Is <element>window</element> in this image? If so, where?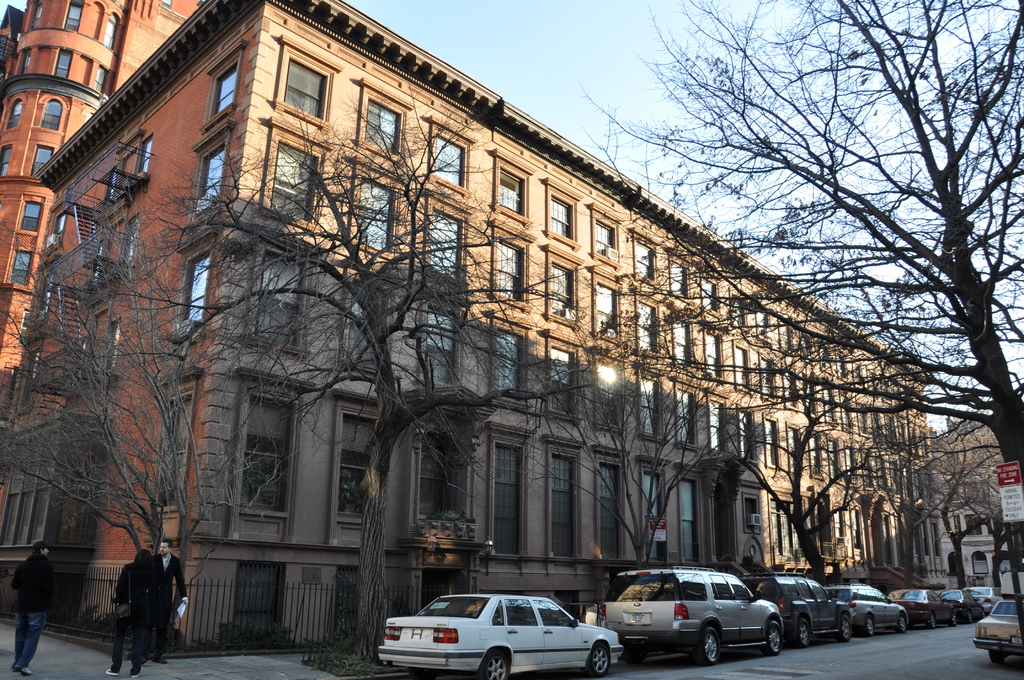
Yes, at 595, 218, 616, 253.
